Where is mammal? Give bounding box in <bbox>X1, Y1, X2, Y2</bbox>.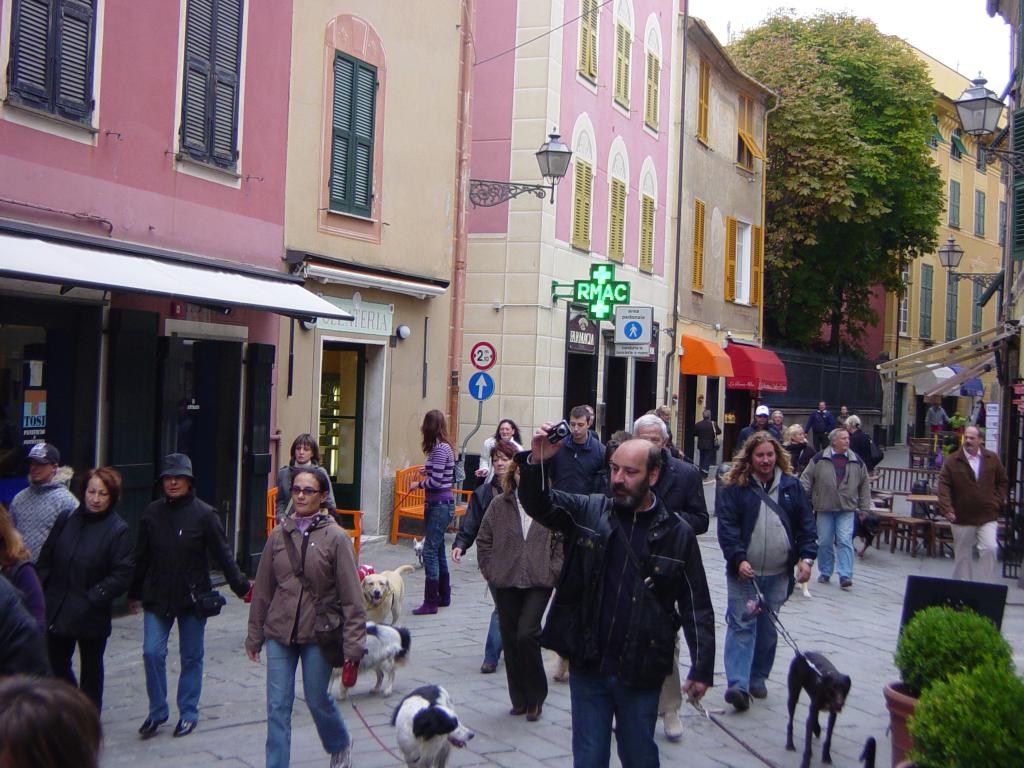
<bbox>475, 420, 525, 478</bbox>.
